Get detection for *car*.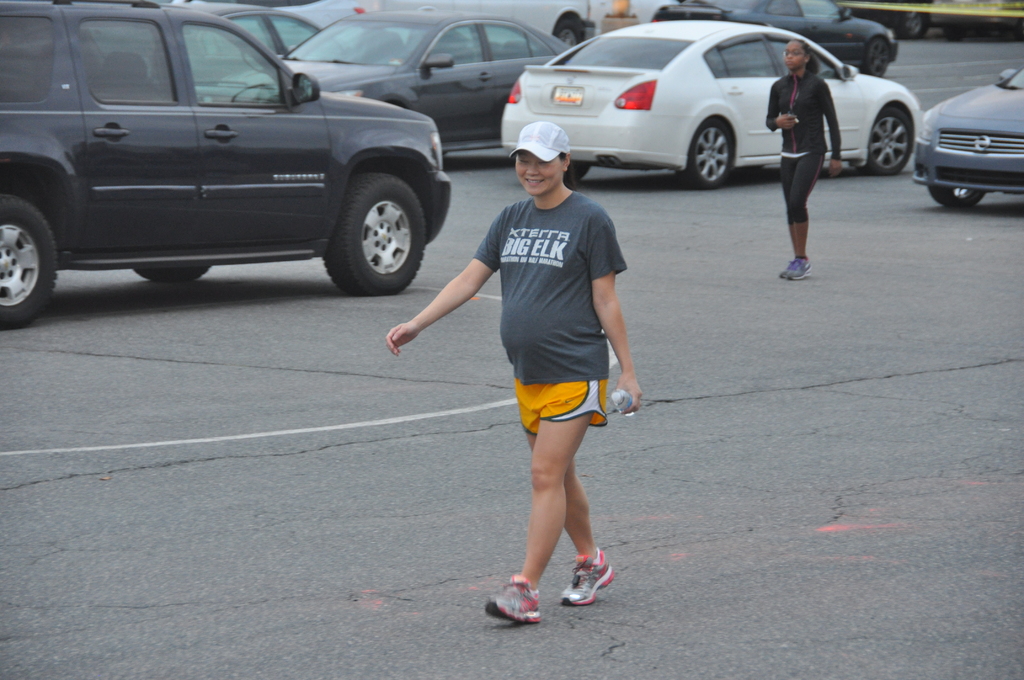
Detection: BBox(0, 0, 476, 319).
